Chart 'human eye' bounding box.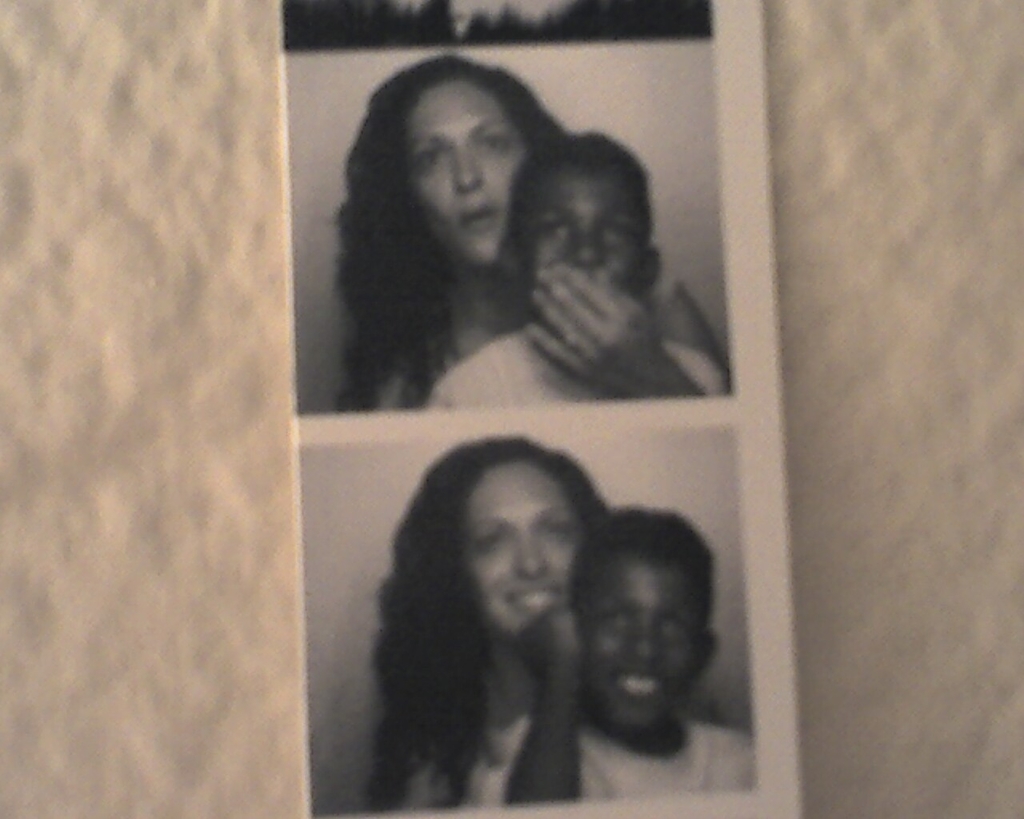
Charted: 478 131 510 158.
